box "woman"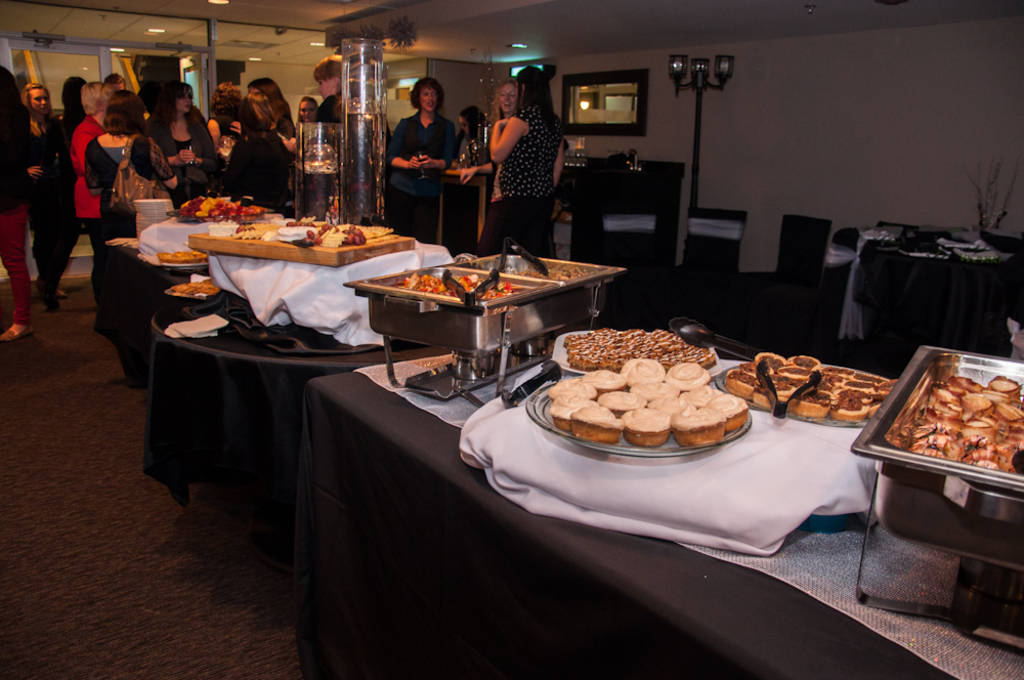
rect(381, 74, 458, 243)
